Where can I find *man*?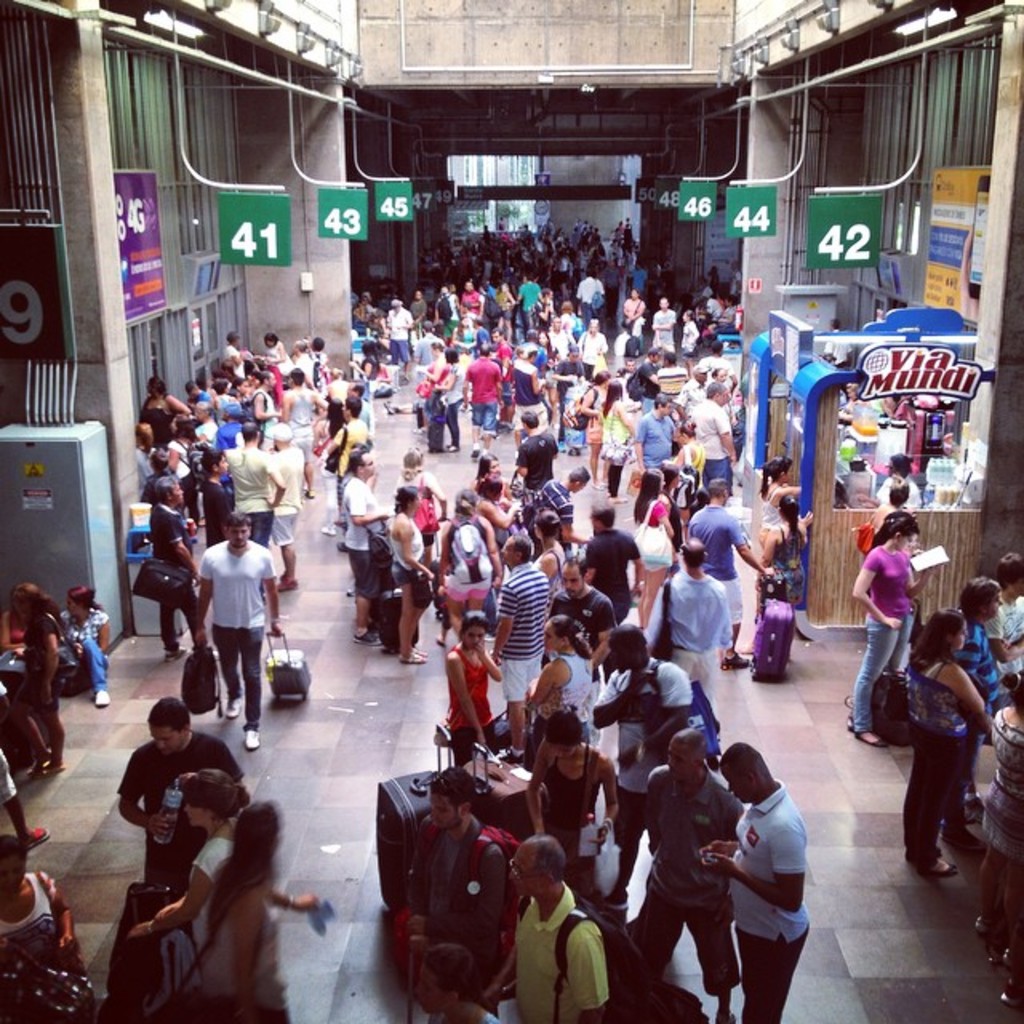
You can find it at [685,475,776,669].
